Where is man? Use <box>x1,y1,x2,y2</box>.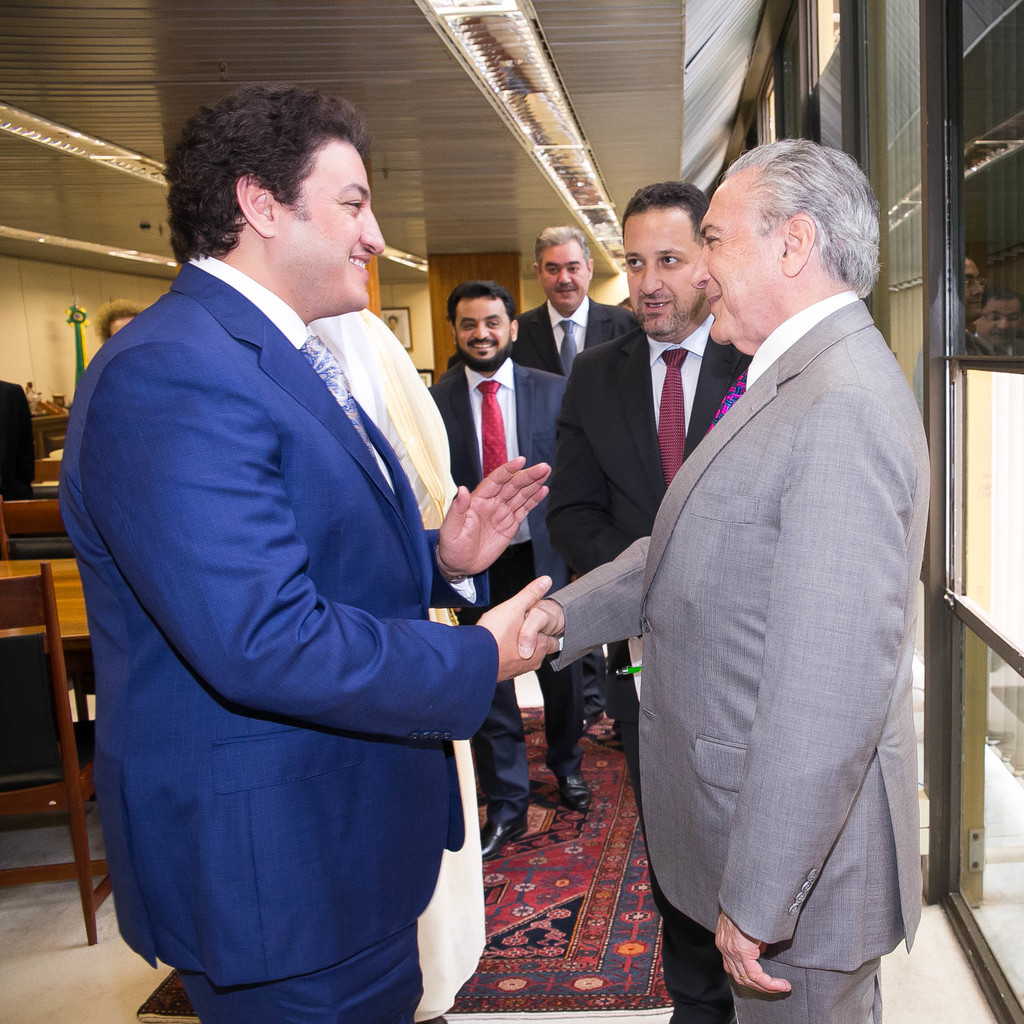
<box>0,371,44,494</box>.
